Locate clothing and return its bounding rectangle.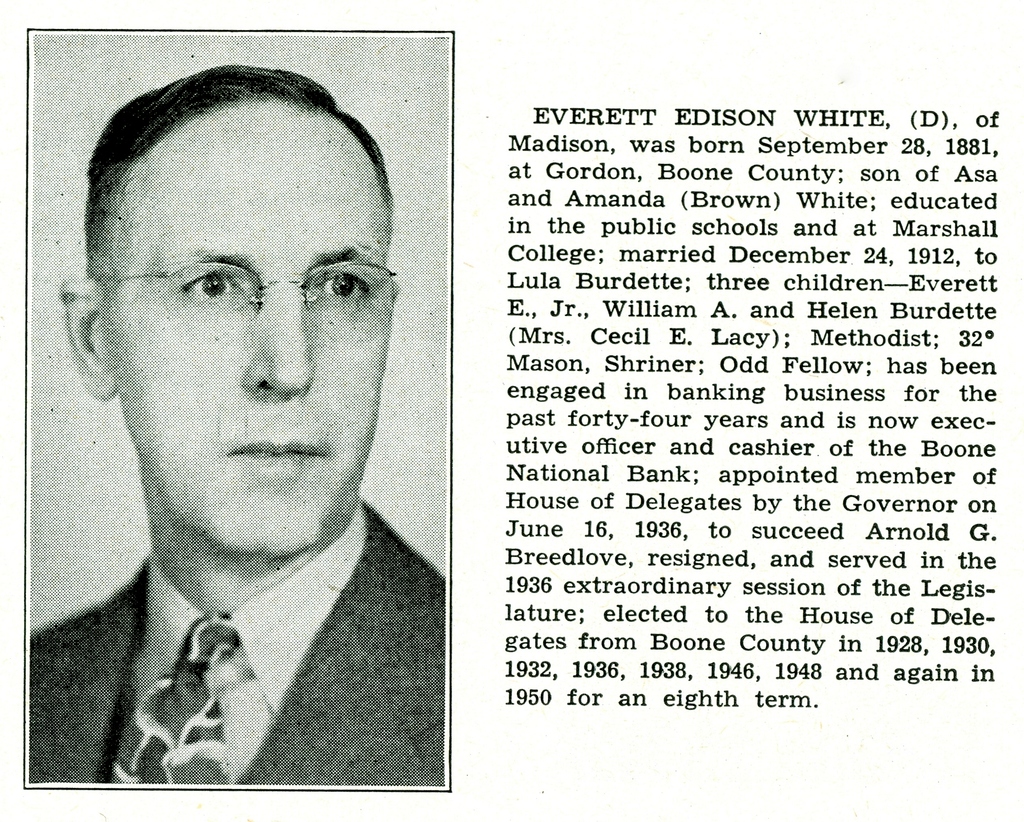
28,424,466,801.
